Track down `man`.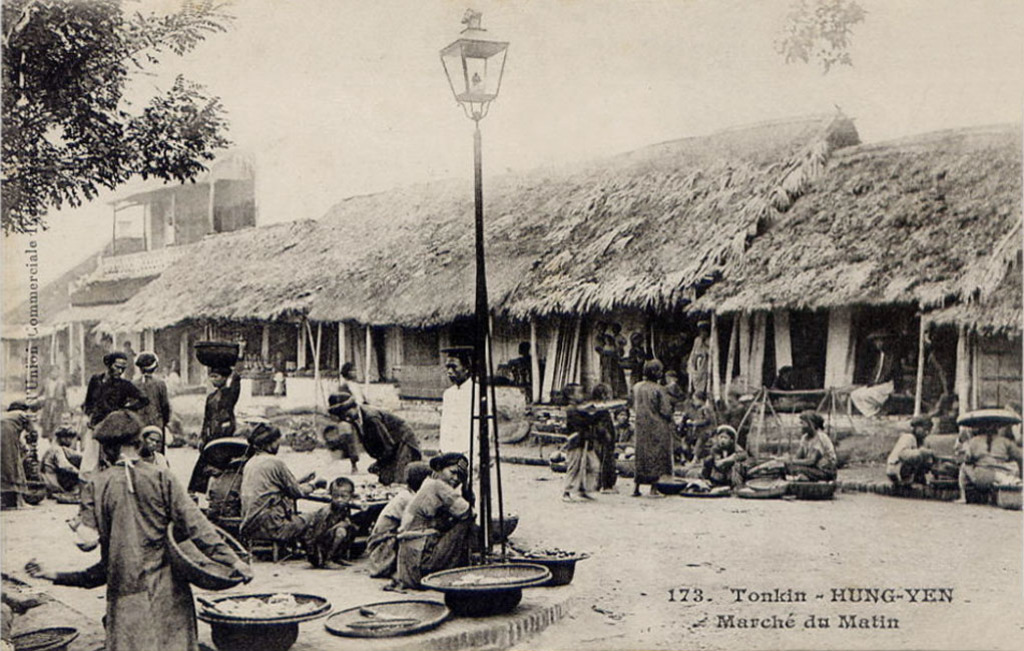
Tracked to 133, 347, 171, 430.
